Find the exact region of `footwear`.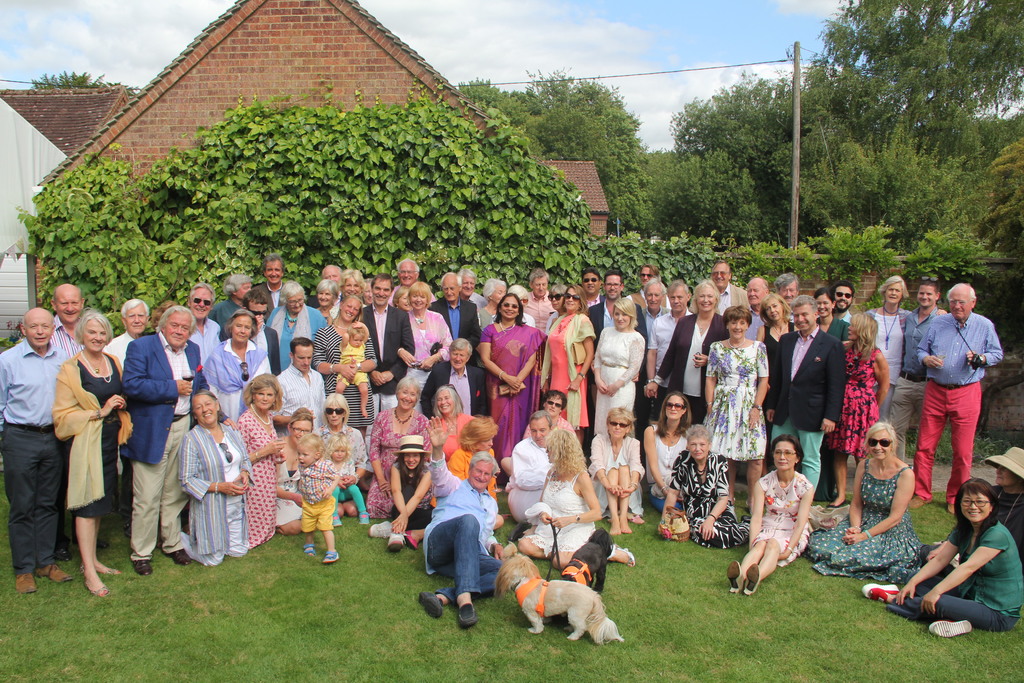
Exact region: BBox(334, 509, 343, 524).
